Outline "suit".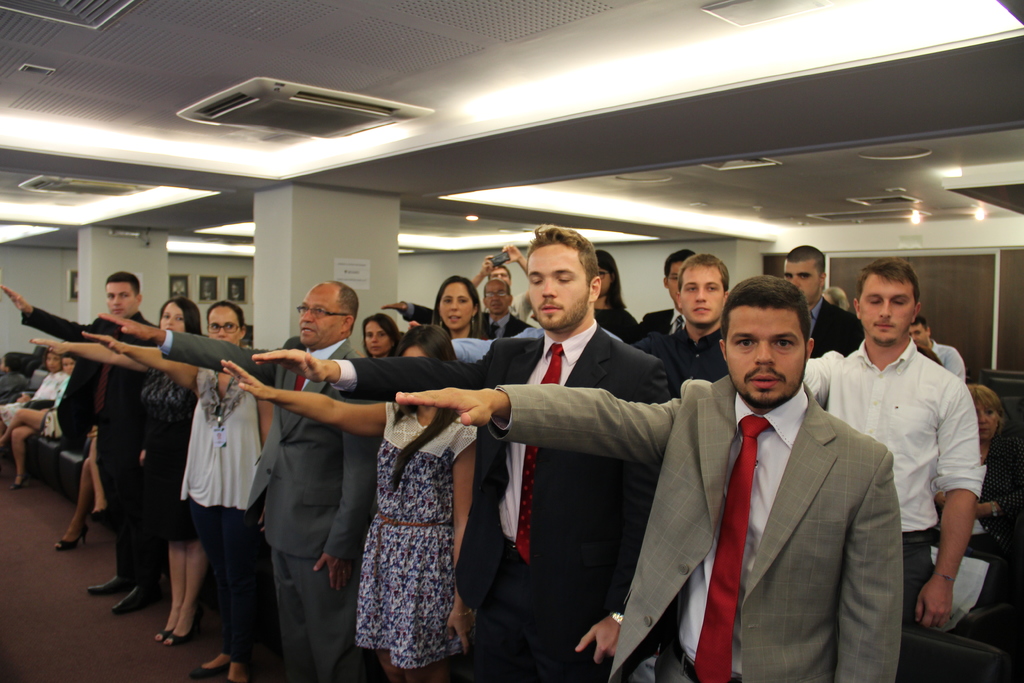
Outline: (x1=22, y1=308, x2=160, y2=588).
